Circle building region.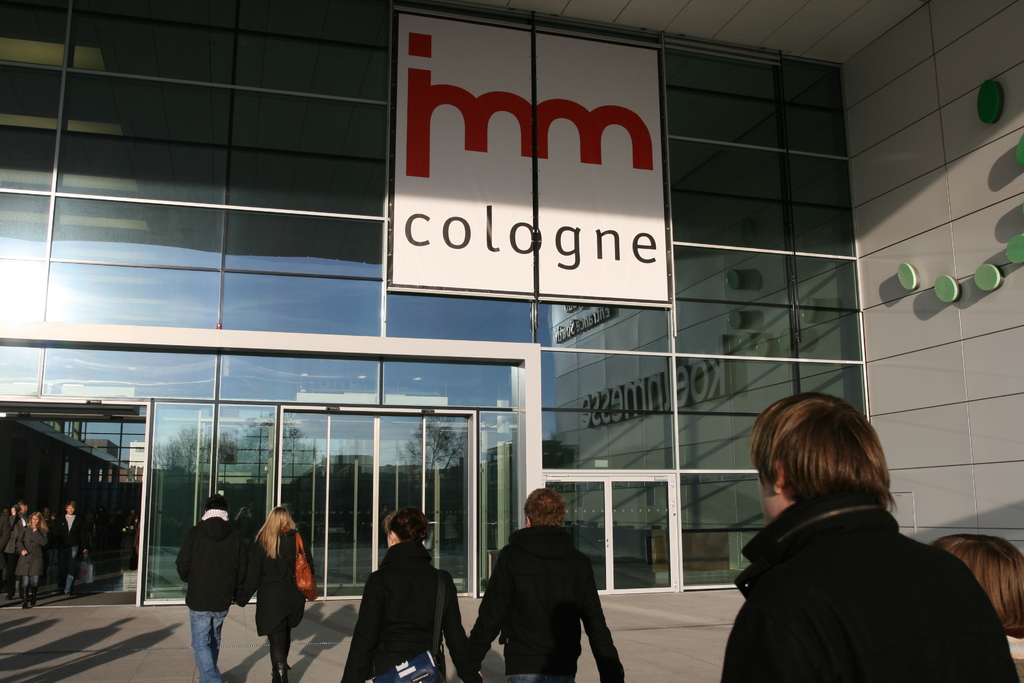
Region: (left=6, top=0, right=1007, bottom=629).
